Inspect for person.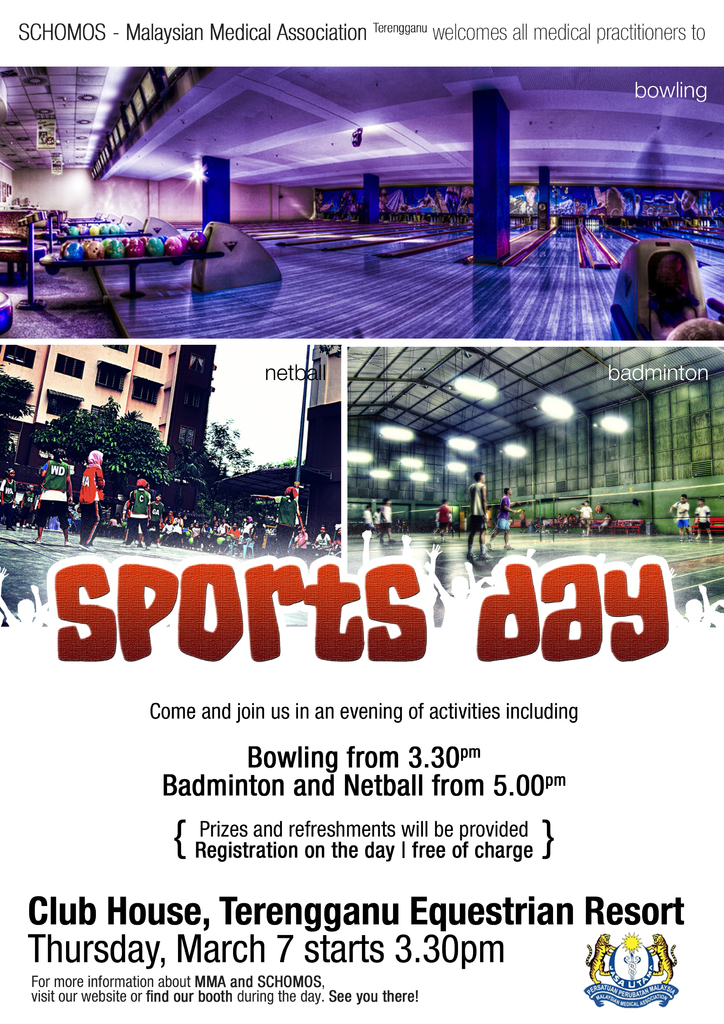
Inspection: <box>122,474,154,548</box>.
